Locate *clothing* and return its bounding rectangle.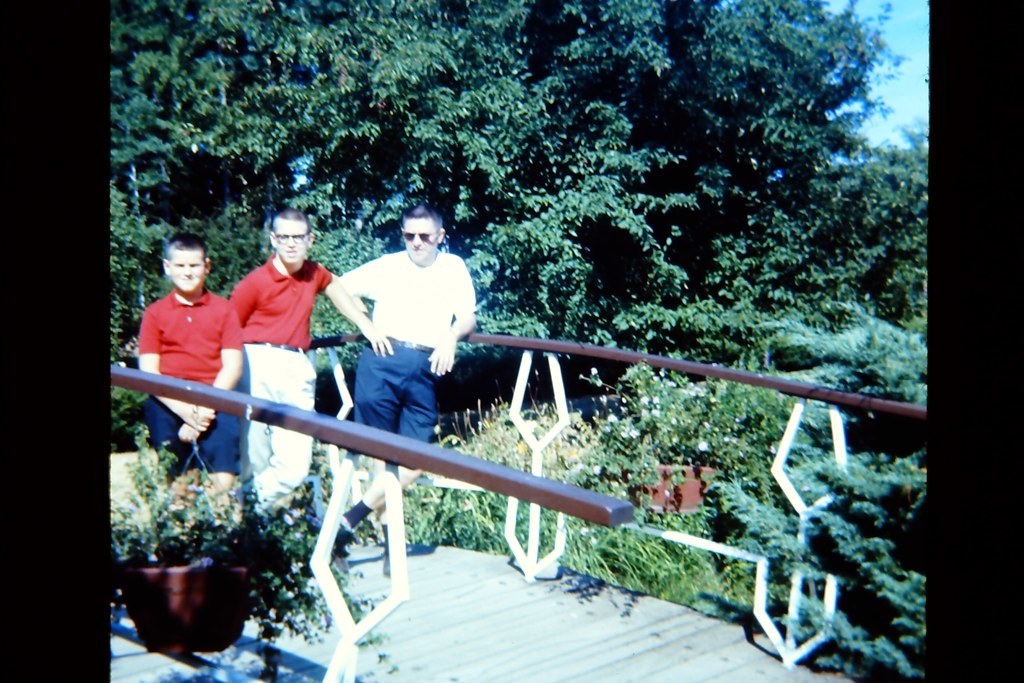
bbox=(227, 253, 333, 517).
